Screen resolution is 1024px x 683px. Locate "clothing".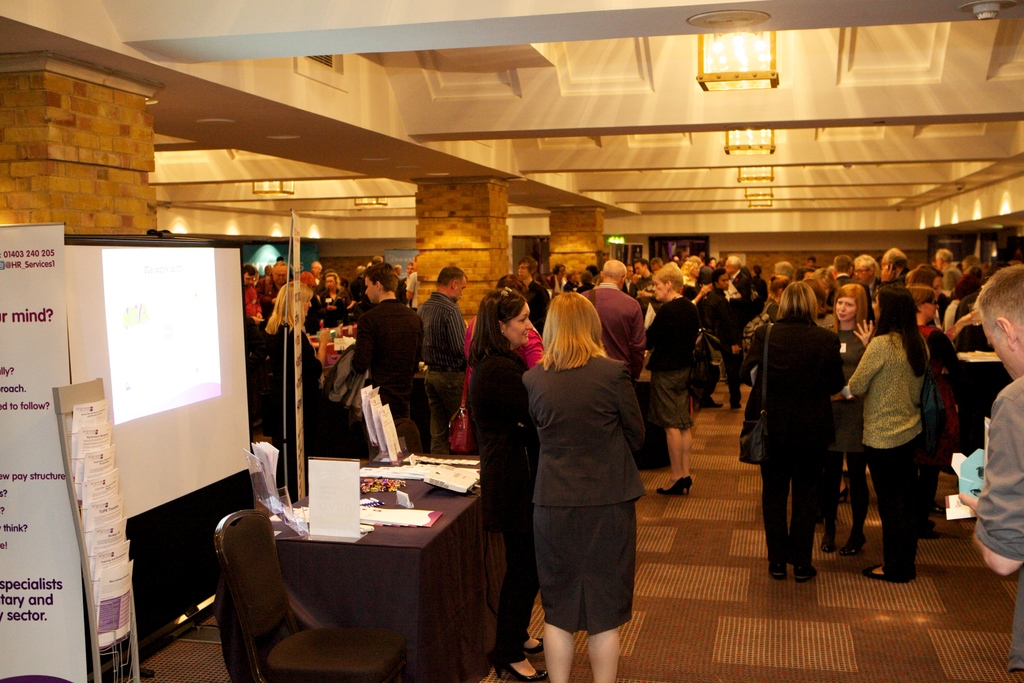
{"left": 276, "top": 276, "right": 303, "bottom": 324}.
